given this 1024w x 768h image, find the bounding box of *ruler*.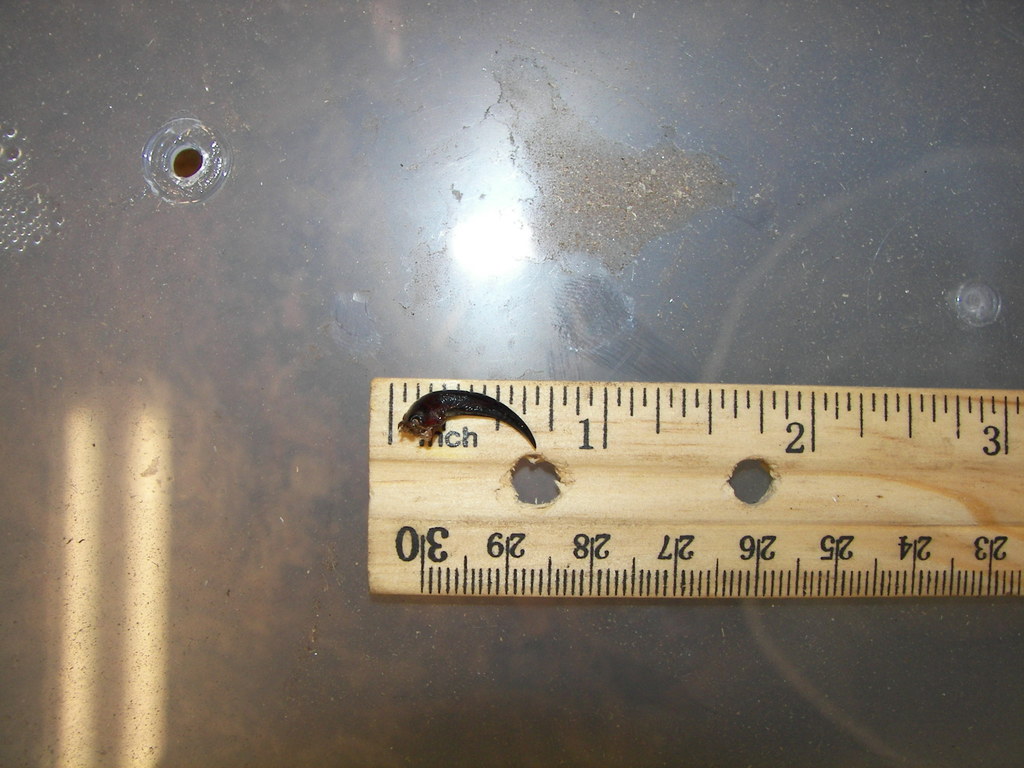
l=368, t=378, r=1023, b=598.
